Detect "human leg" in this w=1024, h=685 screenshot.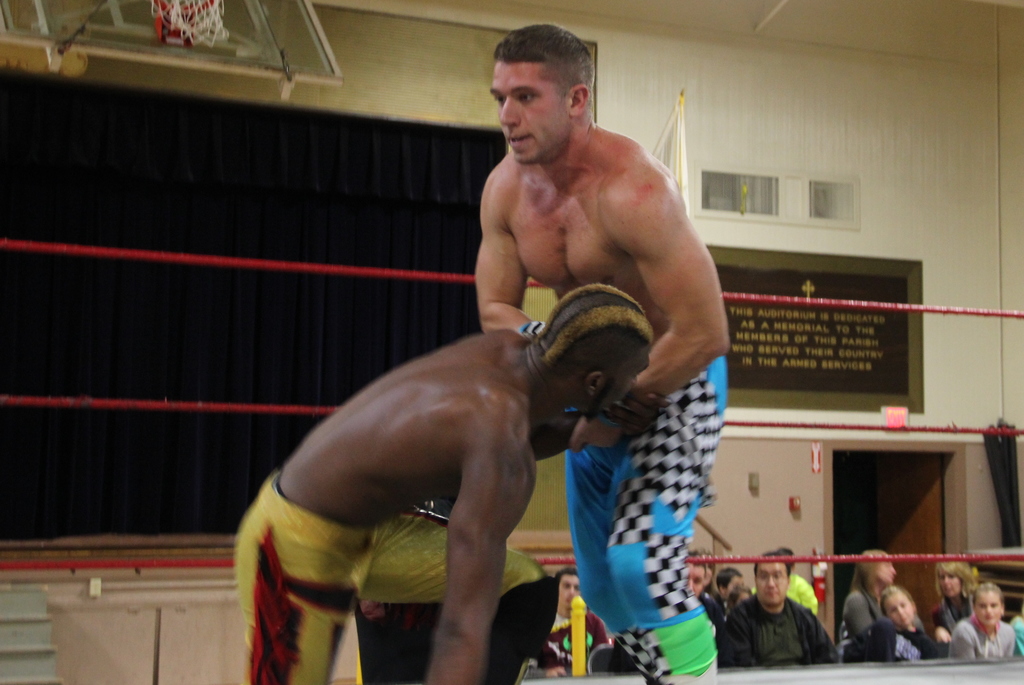
Detection: (231, 484, 358, 684).
